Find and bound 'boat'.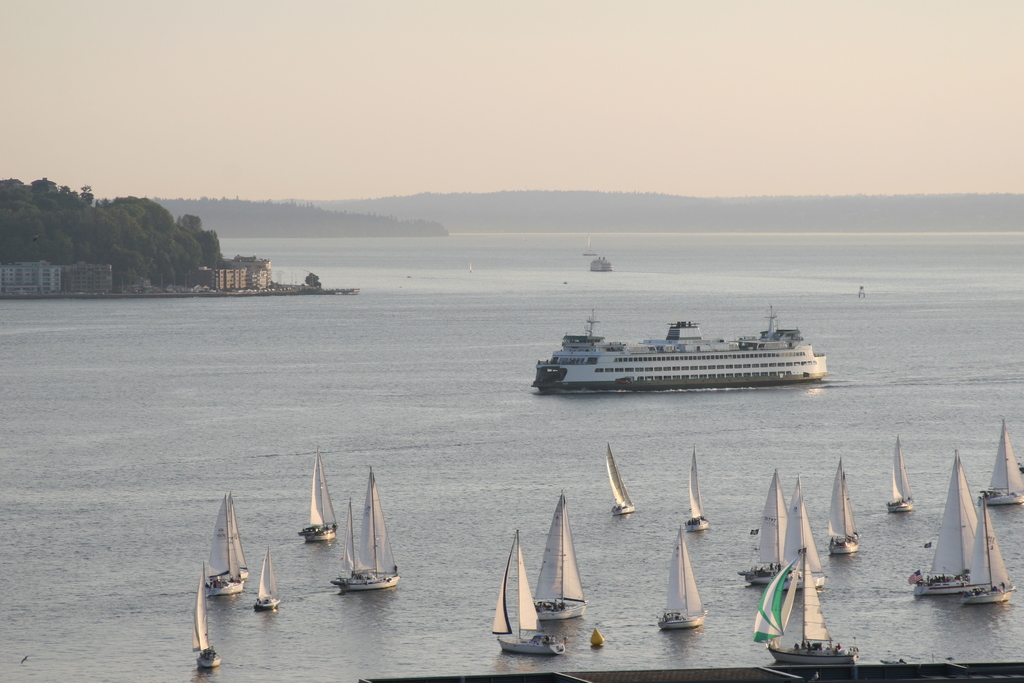
Bound: select_region(954, 490, 1015, 609).
